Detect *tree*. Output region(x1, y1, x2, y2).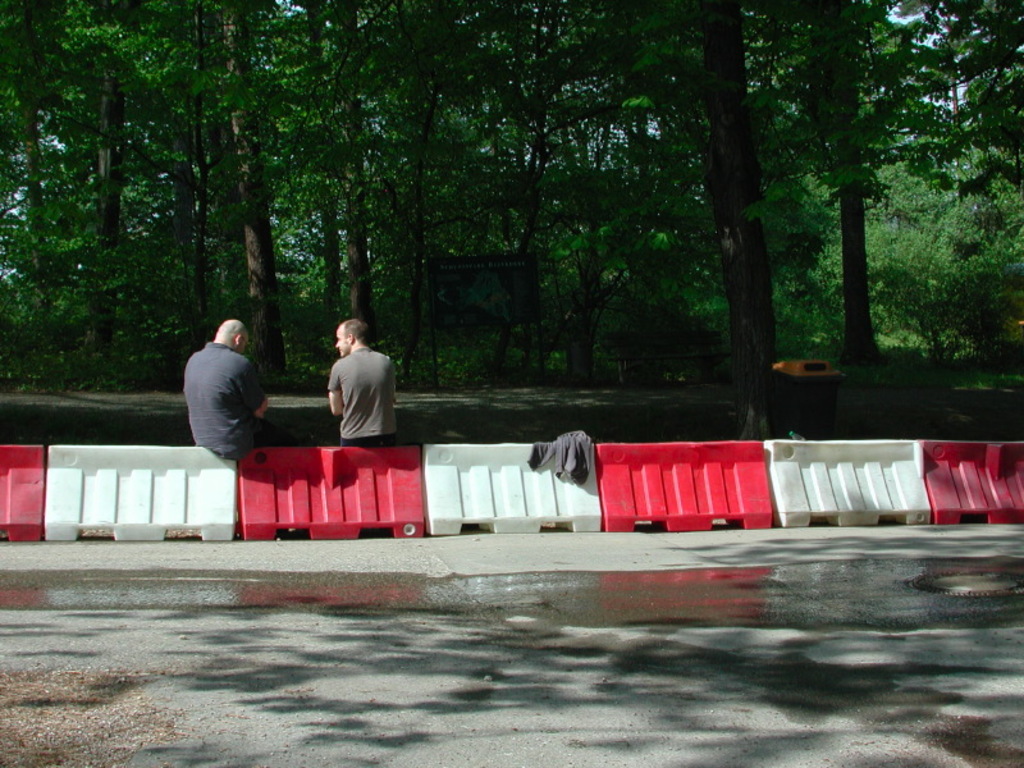
region(0, 6, 73, 291).
